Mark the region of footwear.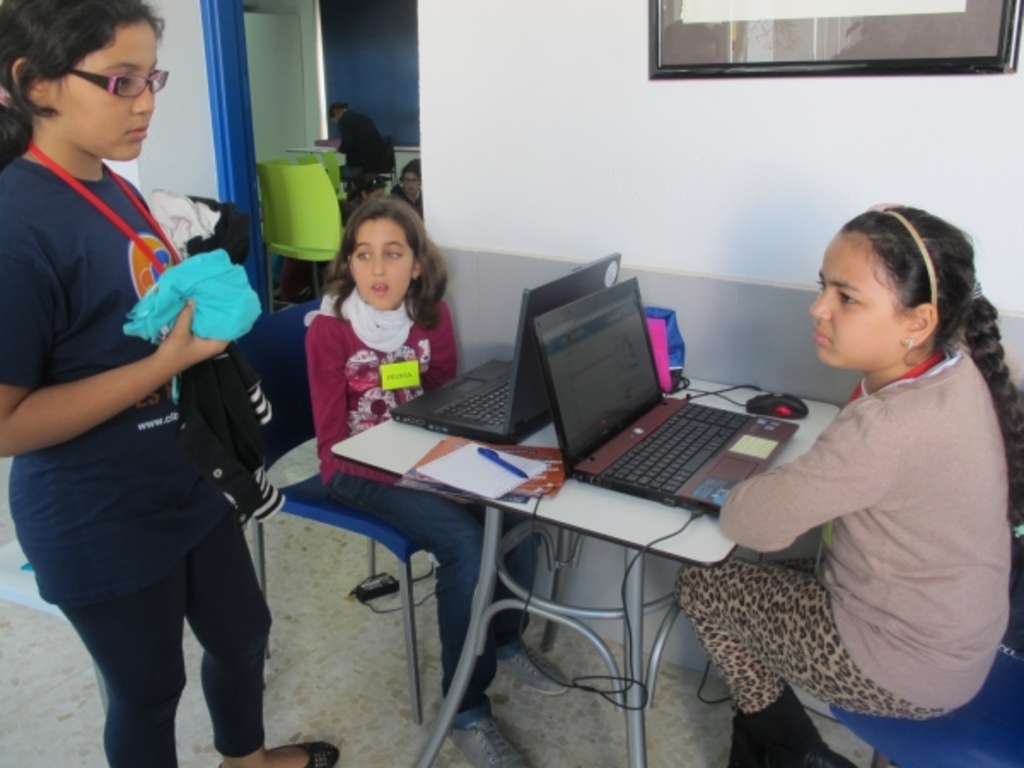
Region: x1=442, y1=700, x2=526, y2=766.
